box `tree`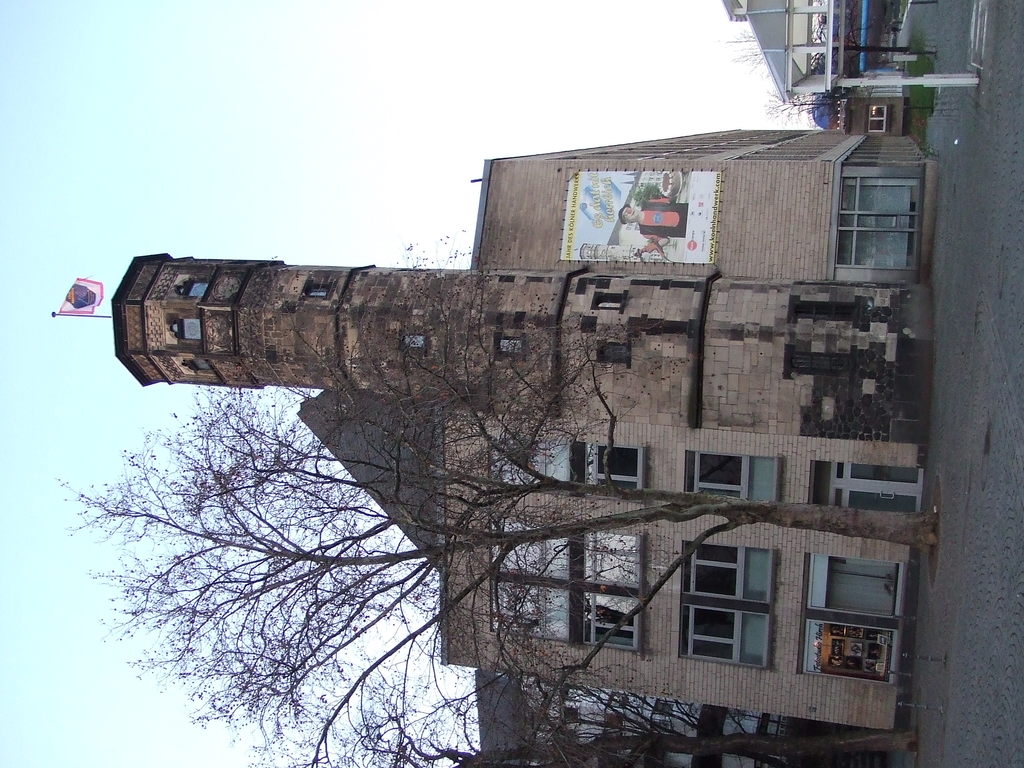
rect(58, 268, 940, 767)
